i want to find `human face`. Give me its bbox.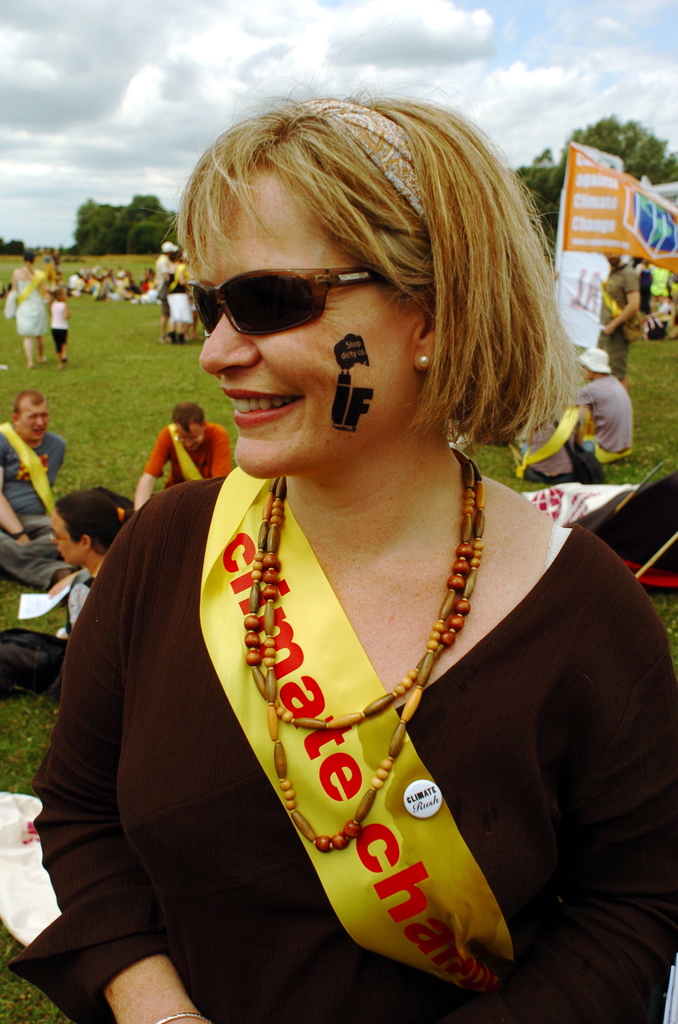
x1=179, y1=426, x2=202, y2=450.
